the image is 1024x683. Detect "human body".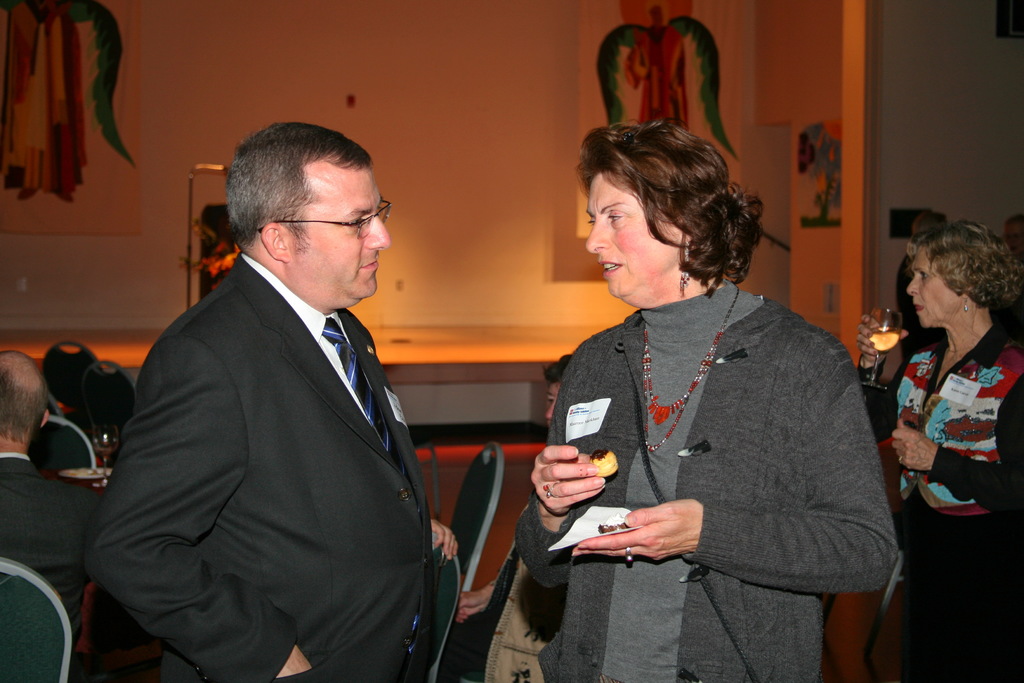
Detection: {"left": 84, "top": 249, "right": 437, "bottom": 682}.
